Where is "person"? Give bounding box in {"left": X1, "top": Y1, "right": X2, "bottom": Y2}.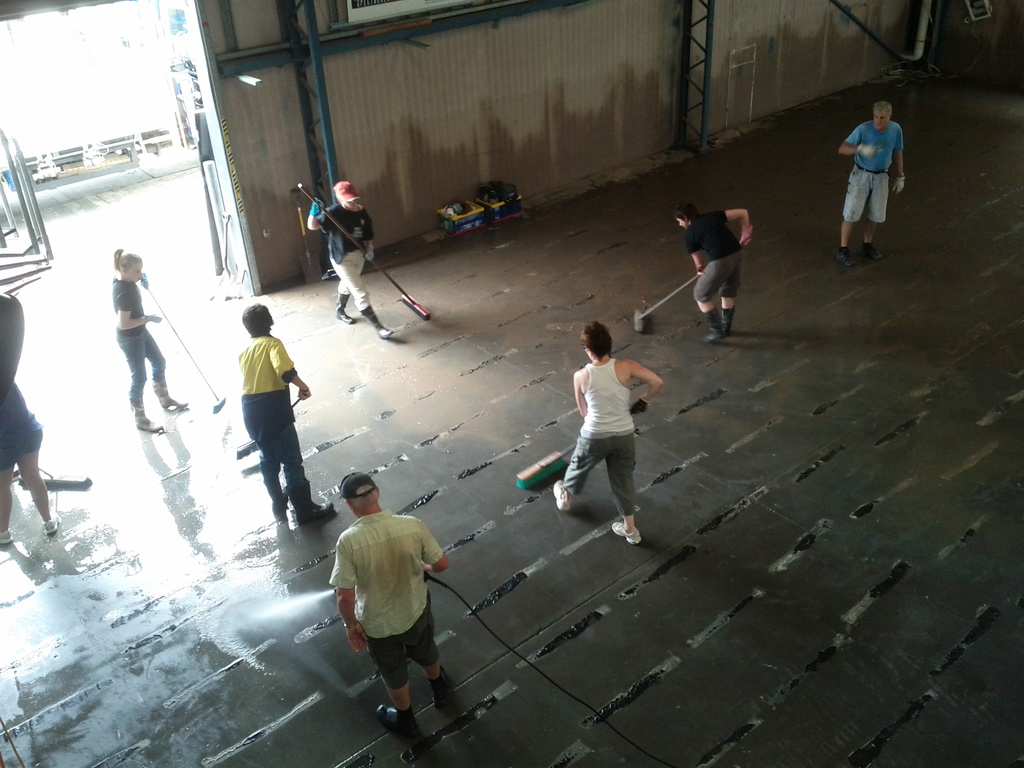
{"left": 0, "top": 284, "right": 67, "bottom": 552}.
